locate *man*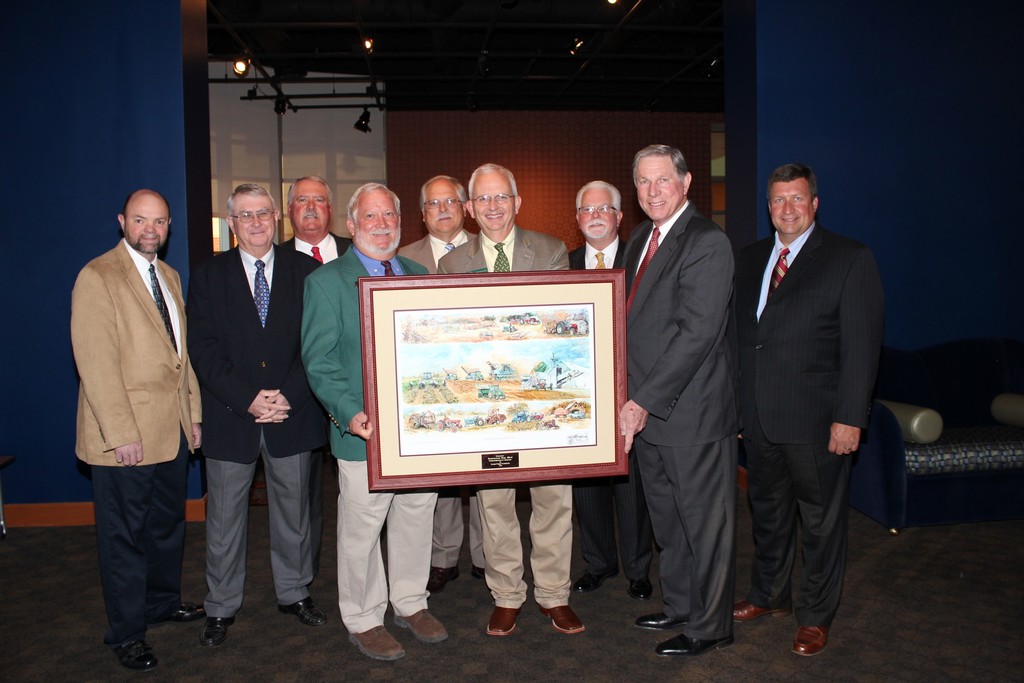
detection(396, 177, 489, 600)
